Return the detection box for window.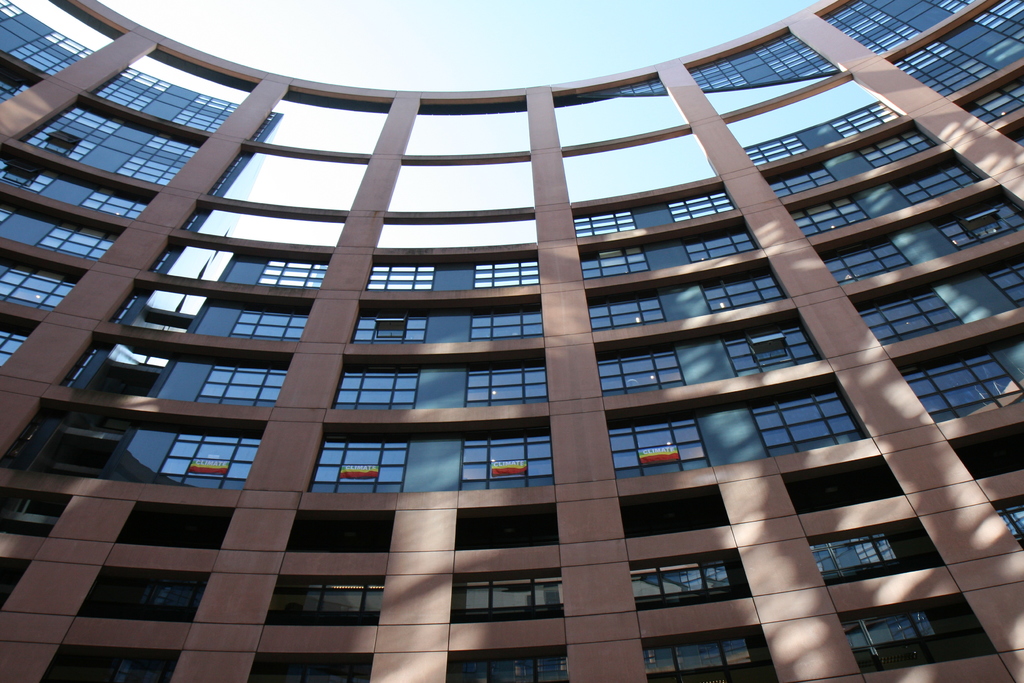
[left=307, top=440, right=413, bottom=499].
